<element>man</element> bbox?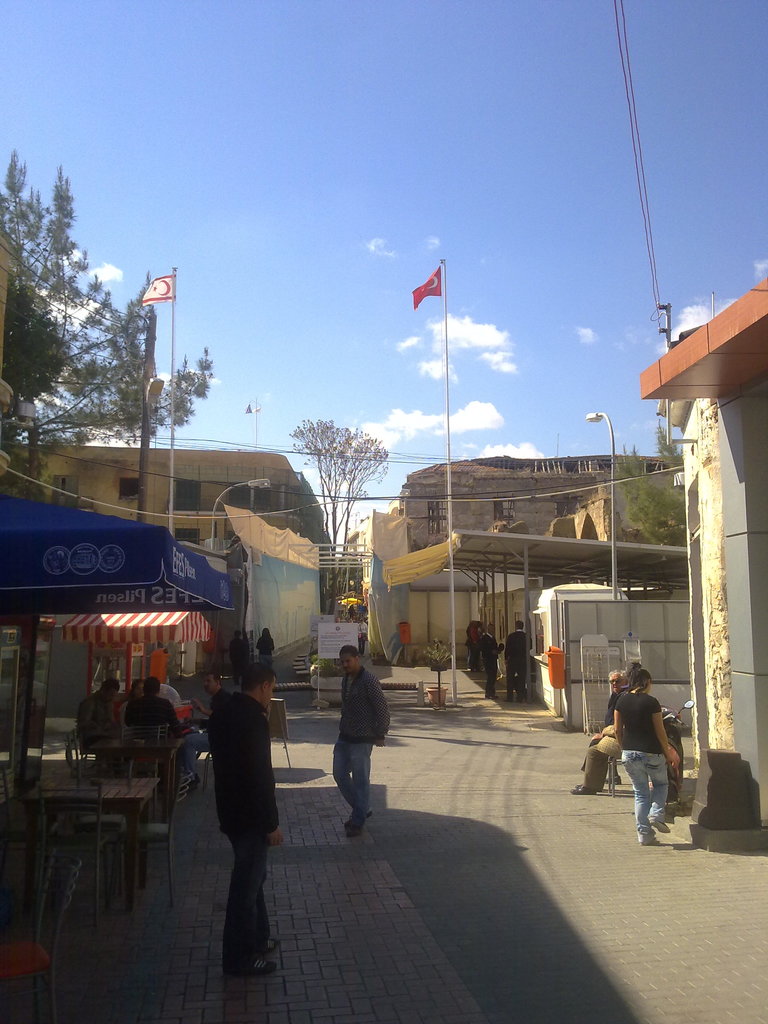
<bbox>150, 678, 187, 726</bbox>
